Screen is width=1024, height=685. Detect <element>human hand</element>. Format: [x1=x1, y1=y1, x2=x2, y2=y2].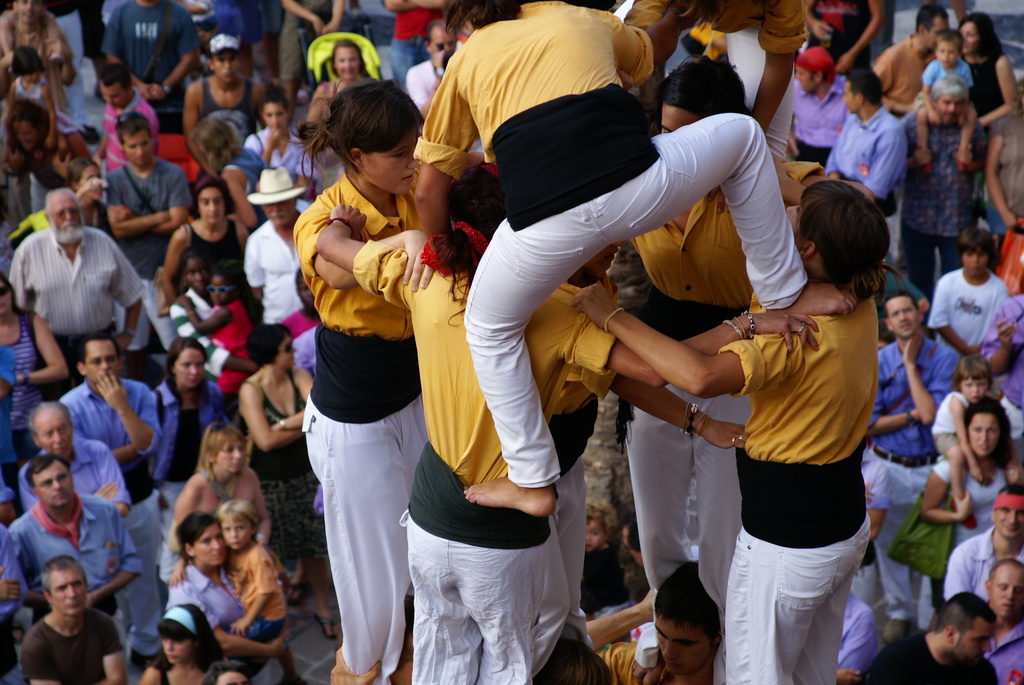
[x1=900, y1=327, x2=929, y2=366].
